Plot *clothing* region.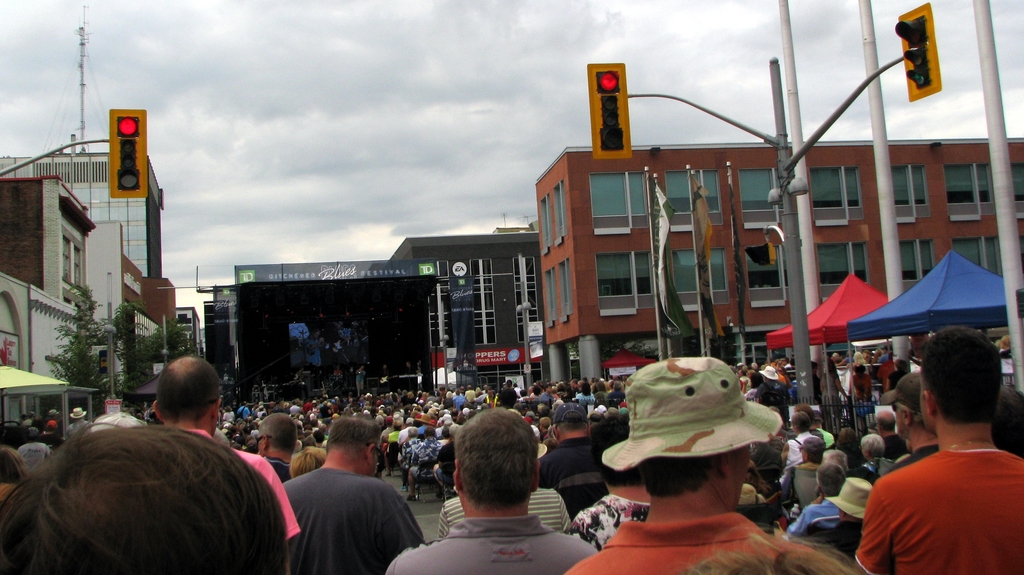
Plotted at BBox(856, 413, 1013, 574).
